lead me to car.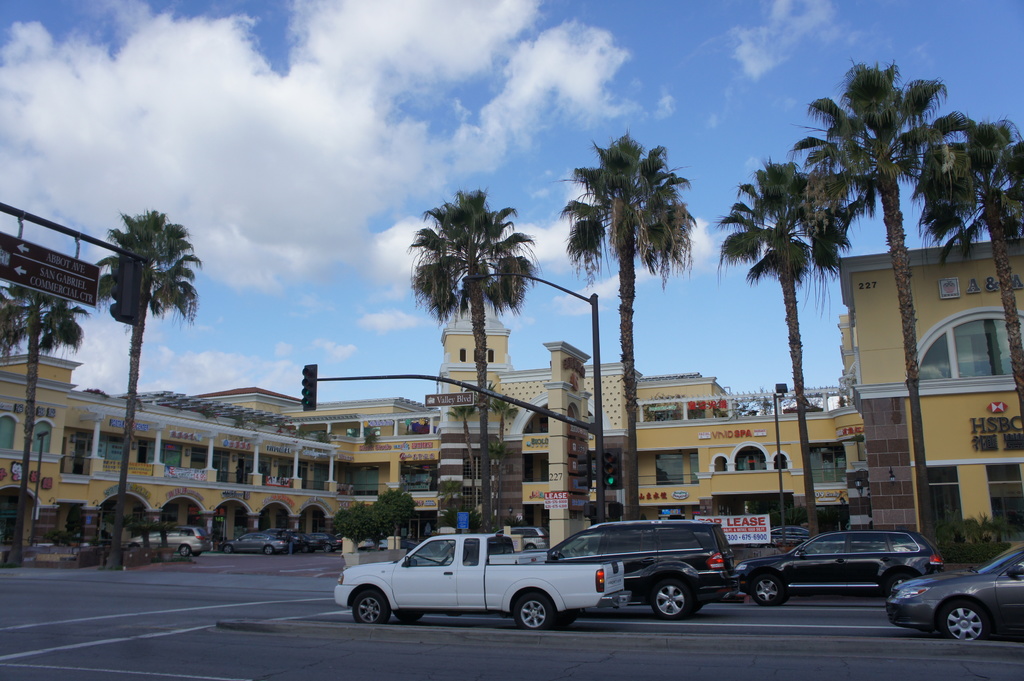
Lead to {"x1": 887, "y1": 545, "x2": 1023, "y2": 652}.
